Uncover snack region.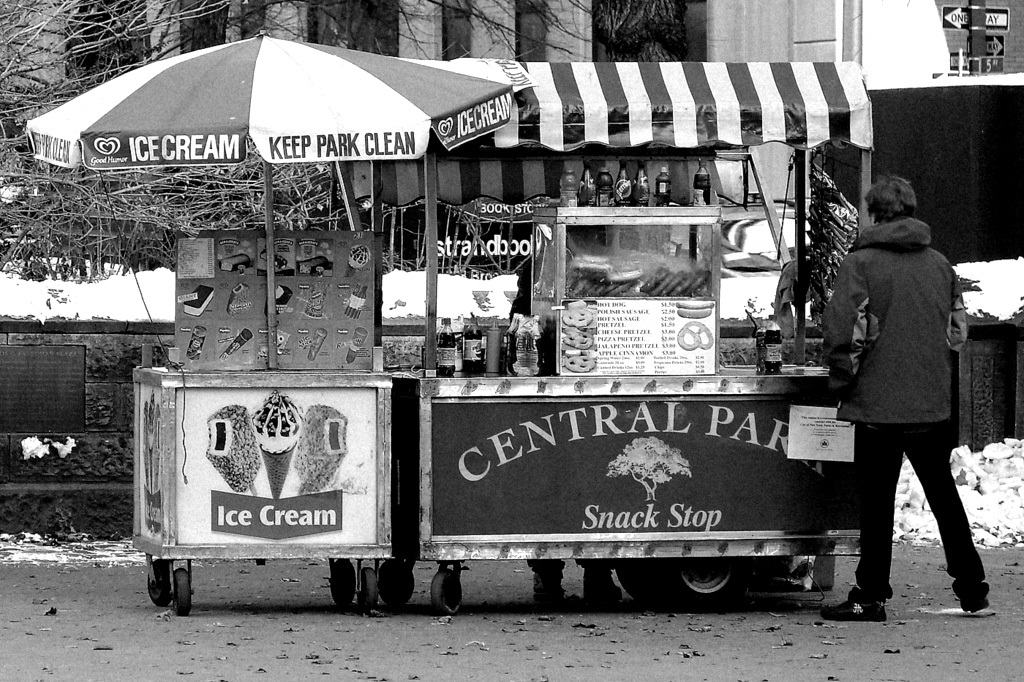
Uncovered: (201,402,269,495).
